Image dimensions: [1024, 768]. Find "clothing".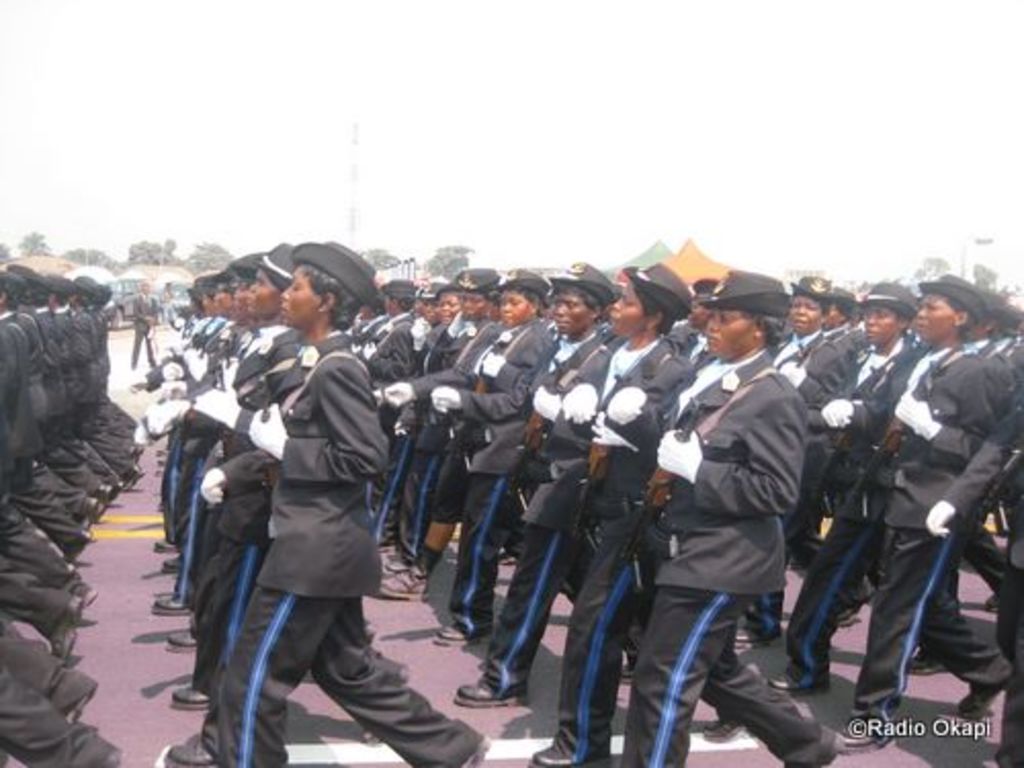
select_region(616, 344, 836, 766).
